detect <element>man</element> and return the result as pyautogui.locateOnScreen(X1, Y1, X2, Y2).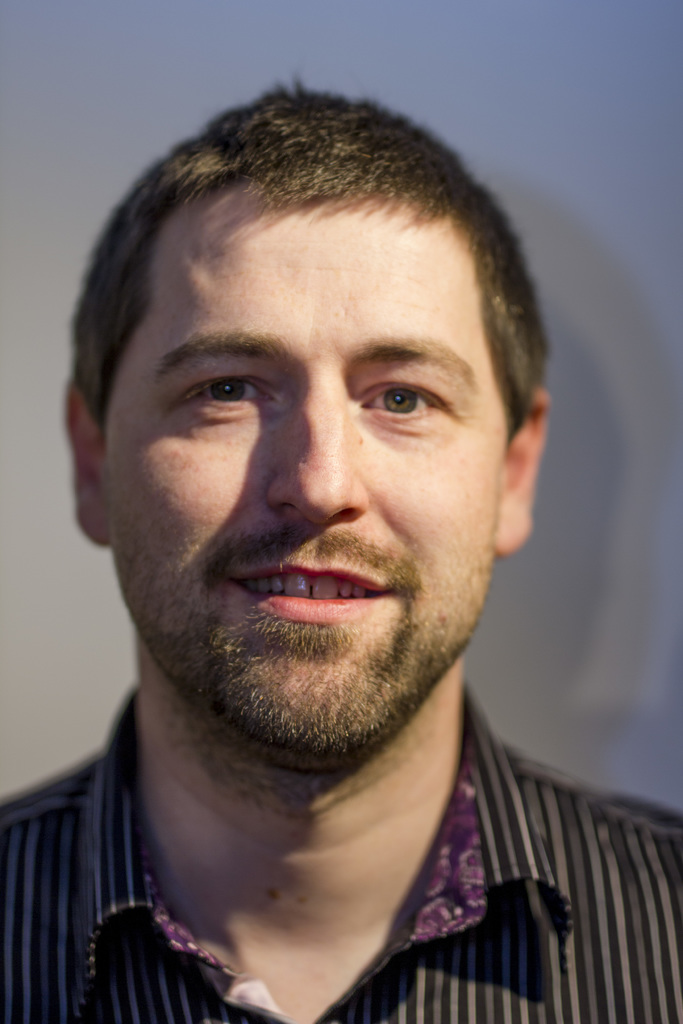
pyautogui.locateOnScreen(0, 79, 682, 1007).
